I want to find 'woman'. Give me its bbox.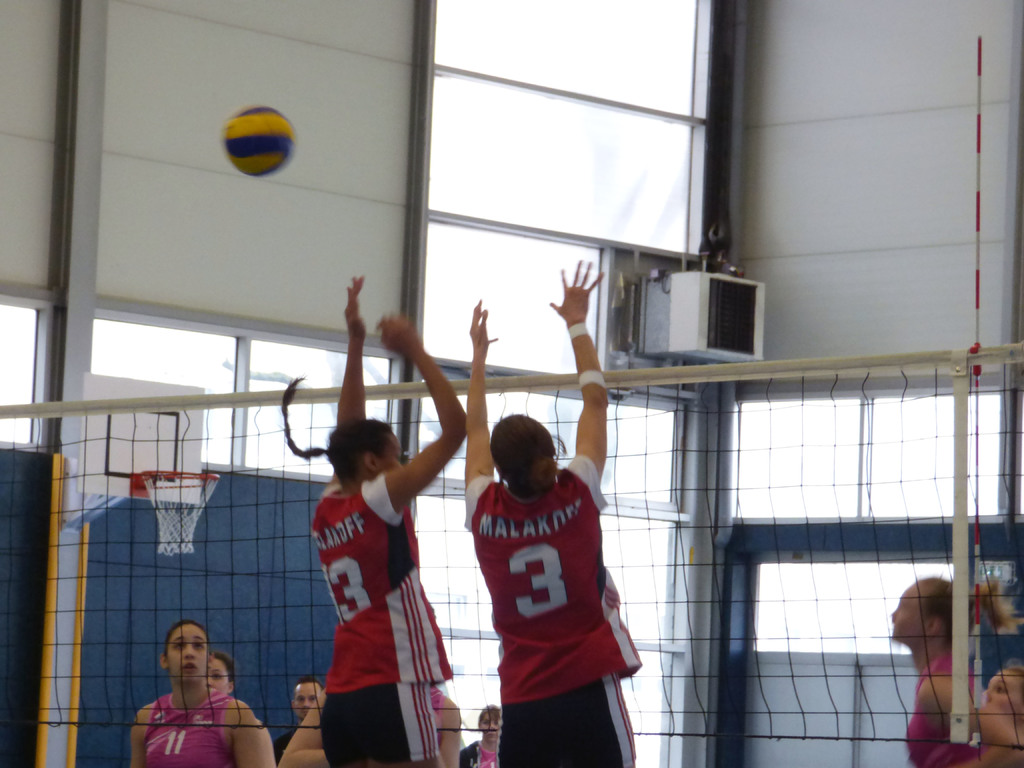
461,254,648,767.
